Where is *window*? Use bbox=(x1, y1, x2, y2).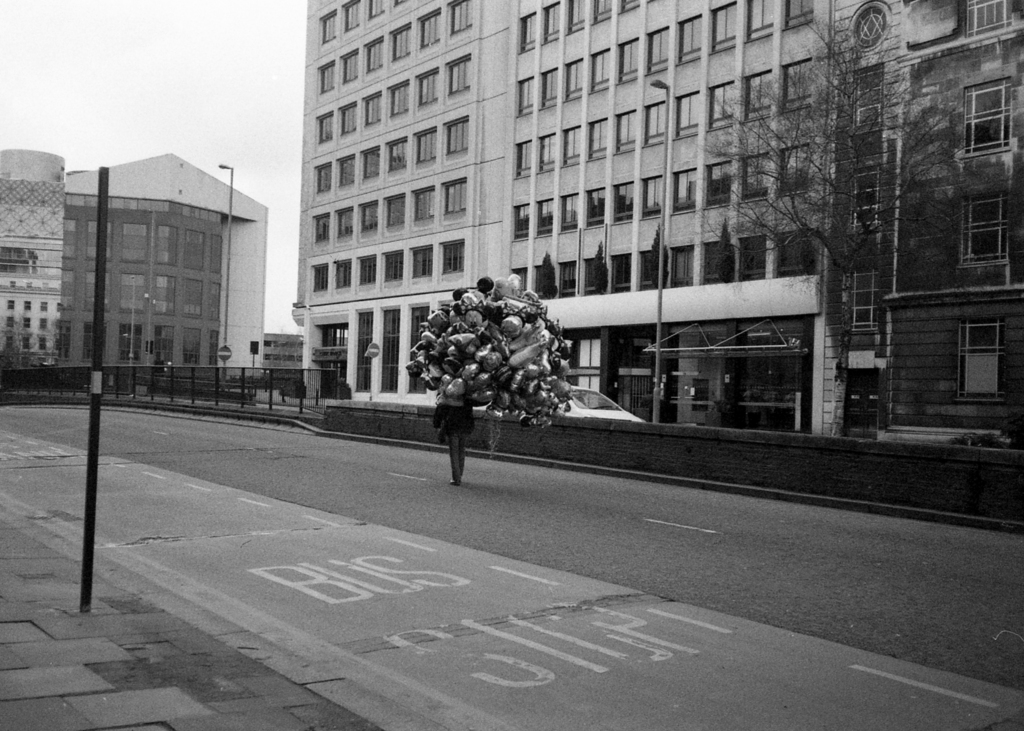
bbox=(518, 76, 534, 116).
